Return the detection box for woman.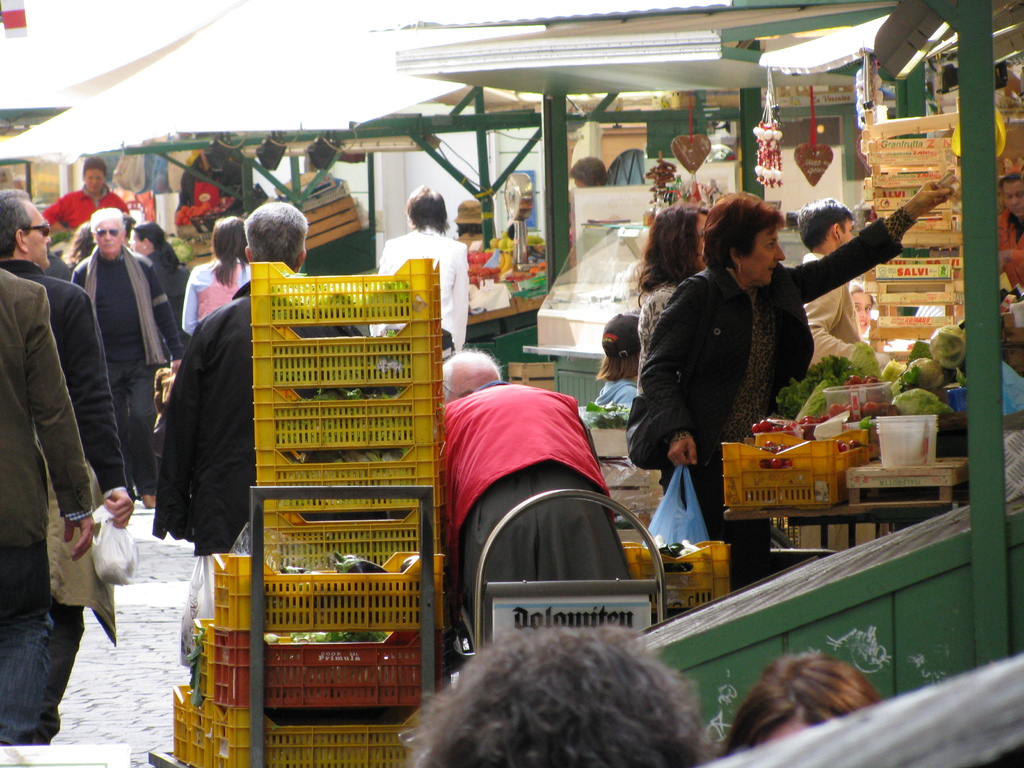
select_region(36, 154, 131, 238).
